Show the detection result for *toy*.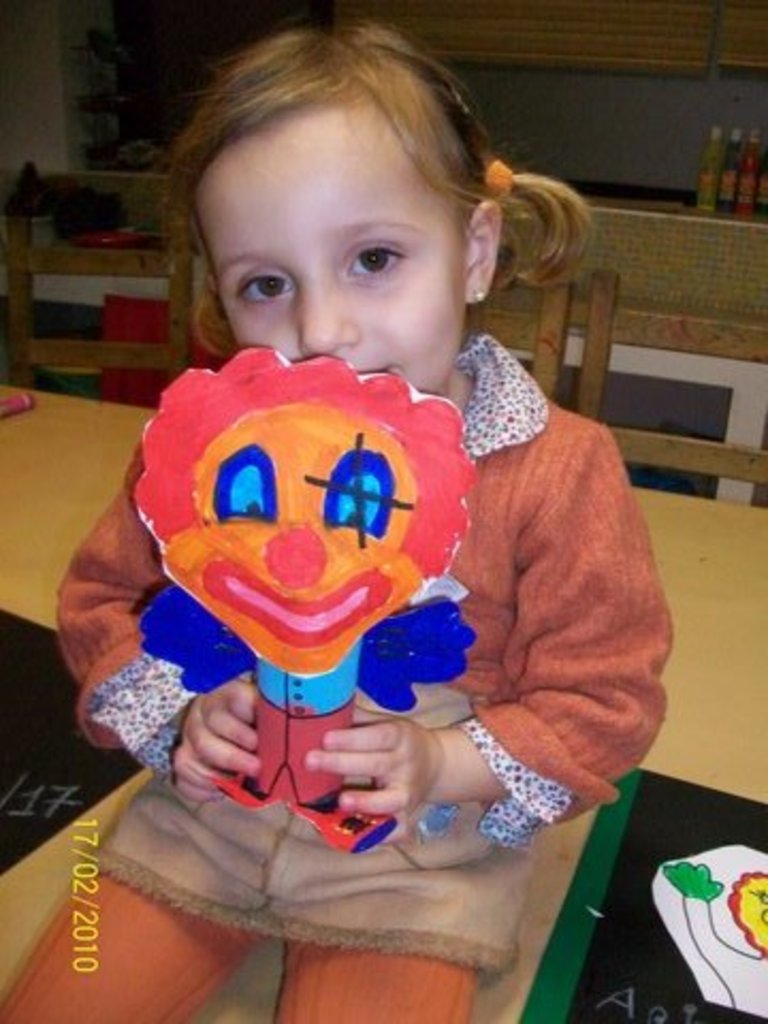
<box>0,158,128,241</box>.
